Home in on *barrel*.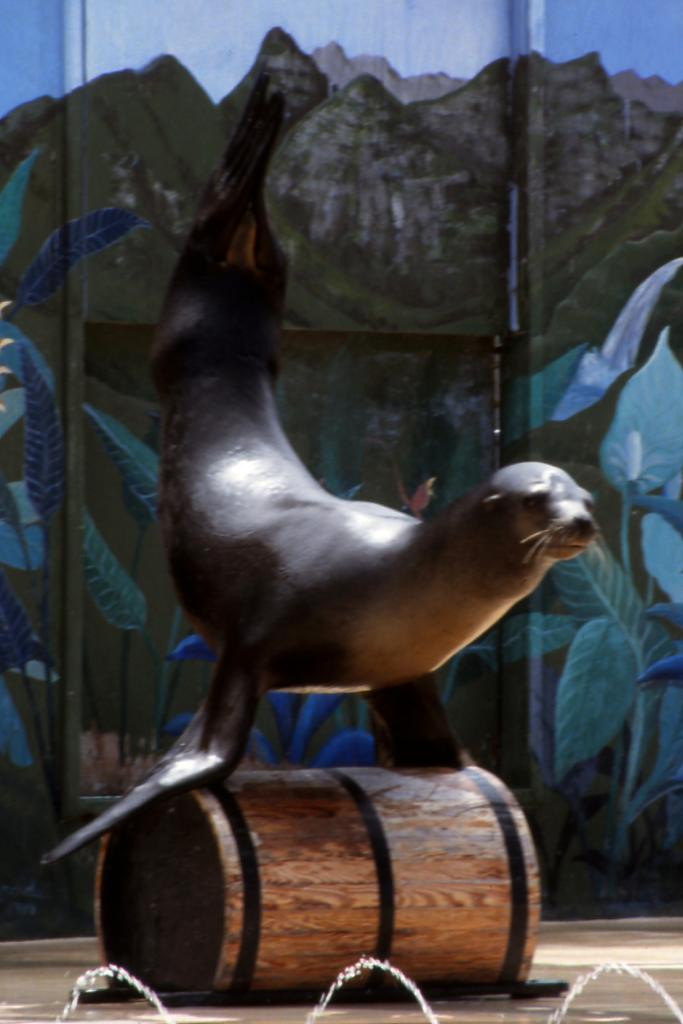
Homed in at 67,749,564,1004.
